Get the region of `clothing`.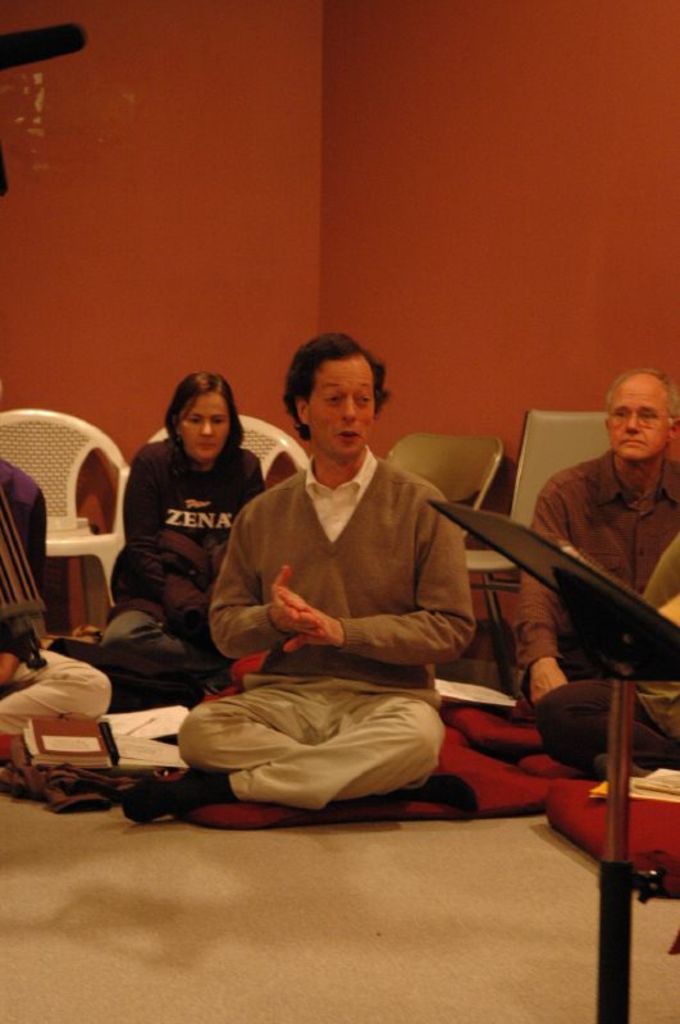
164:454:470:810.
